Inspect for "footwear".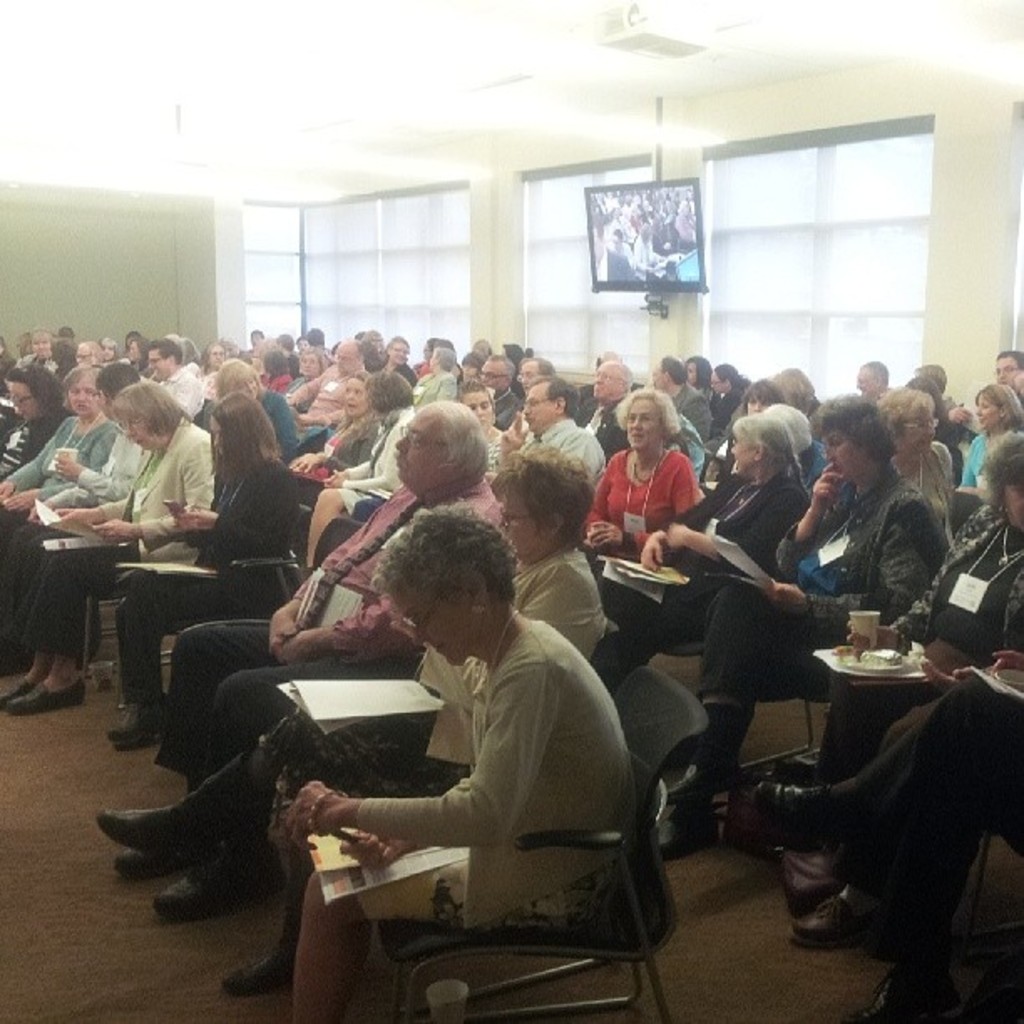
Inspection: bbox=(852, 957, 947, 1022).
